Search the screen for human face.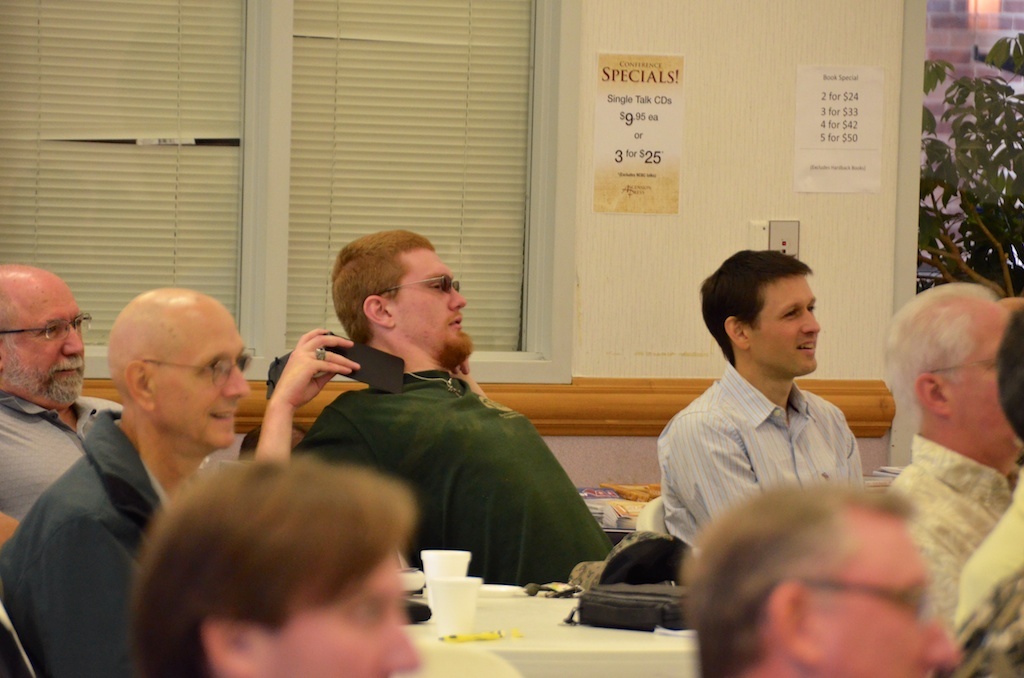
Found at rect(949, 304, 1023, 450).
